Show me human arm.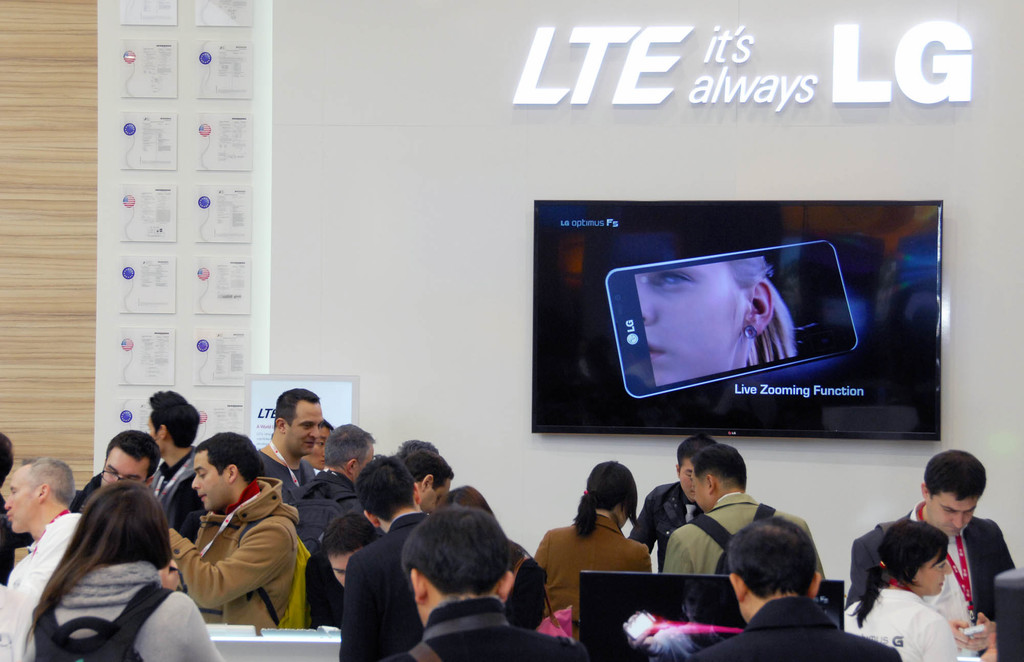
human arm is here: bbox(661, 530, 694, 577).
